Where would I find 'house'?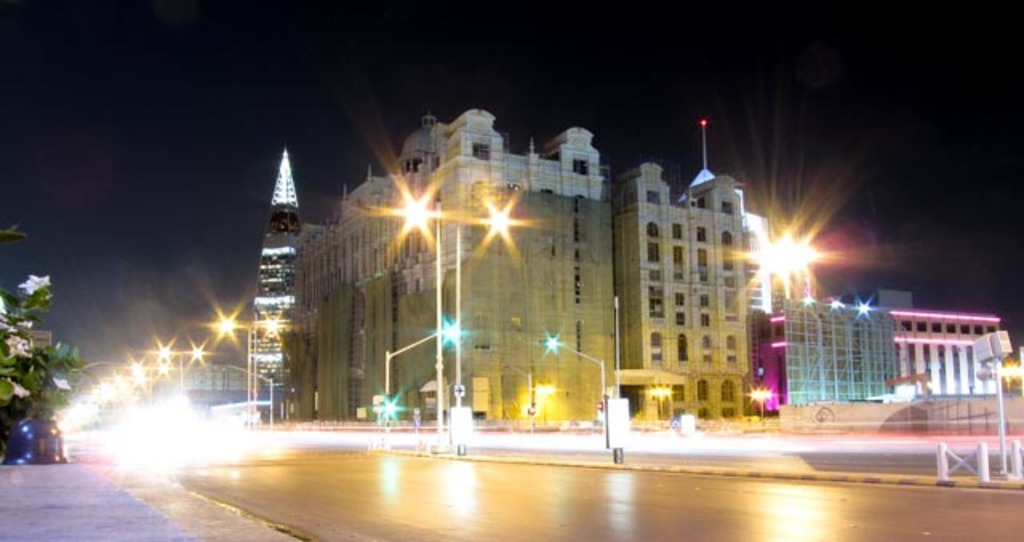
At bbox(747, 296, 898, 417).
